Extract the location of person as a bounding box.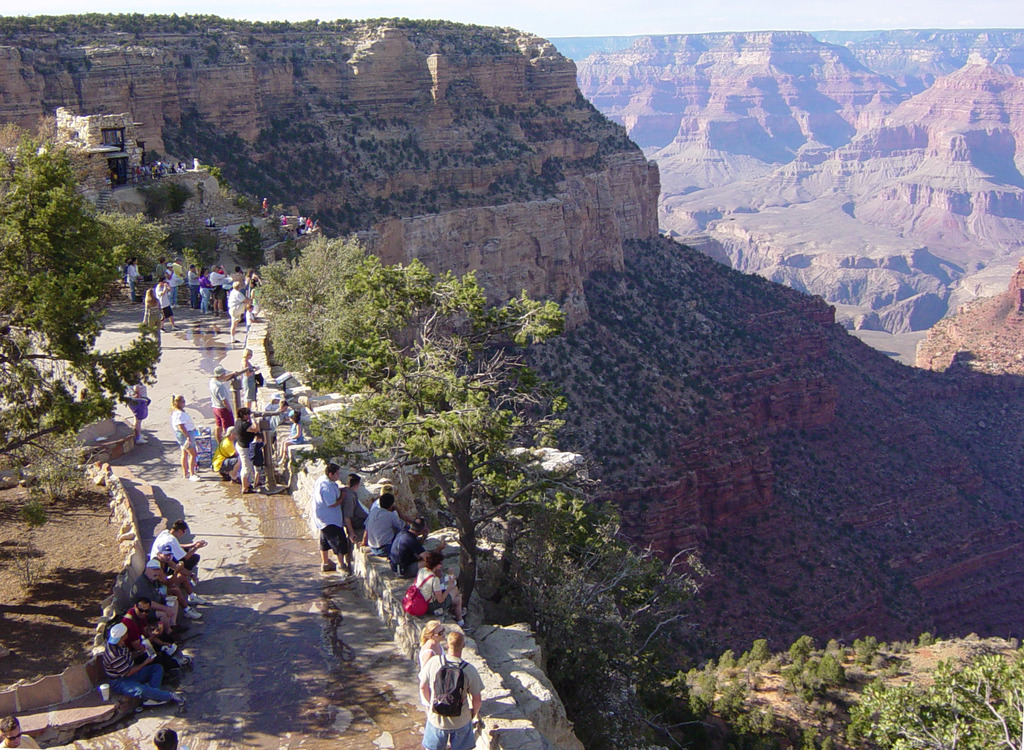
Rect(0, 717, 38, 749).
